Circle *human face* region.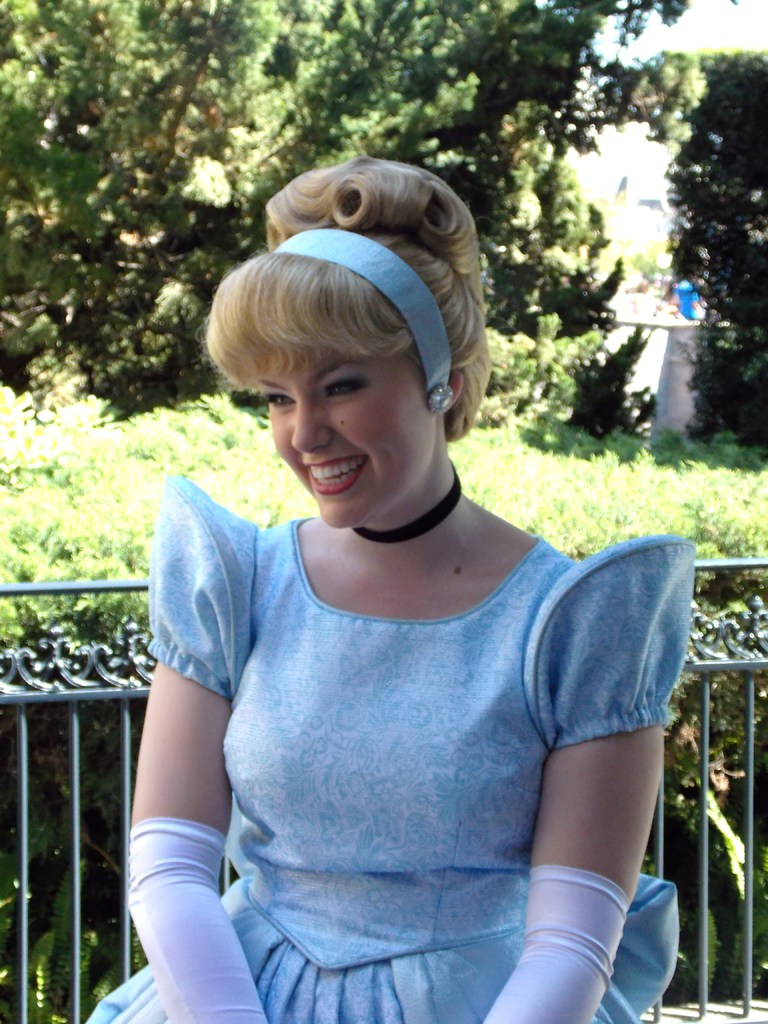
Region: 255 371 440 528.
